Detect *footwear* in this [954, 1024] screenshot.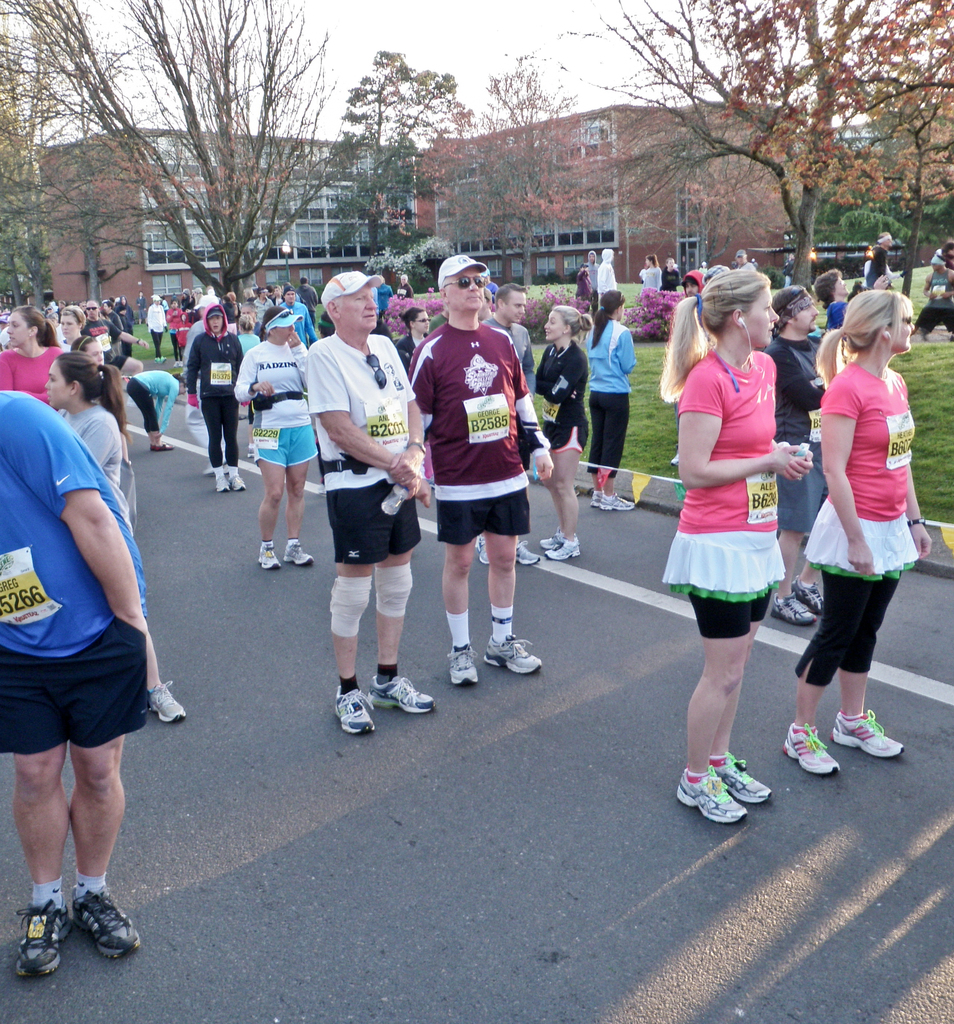
Detection: detection(231, 469, 245, 490).
